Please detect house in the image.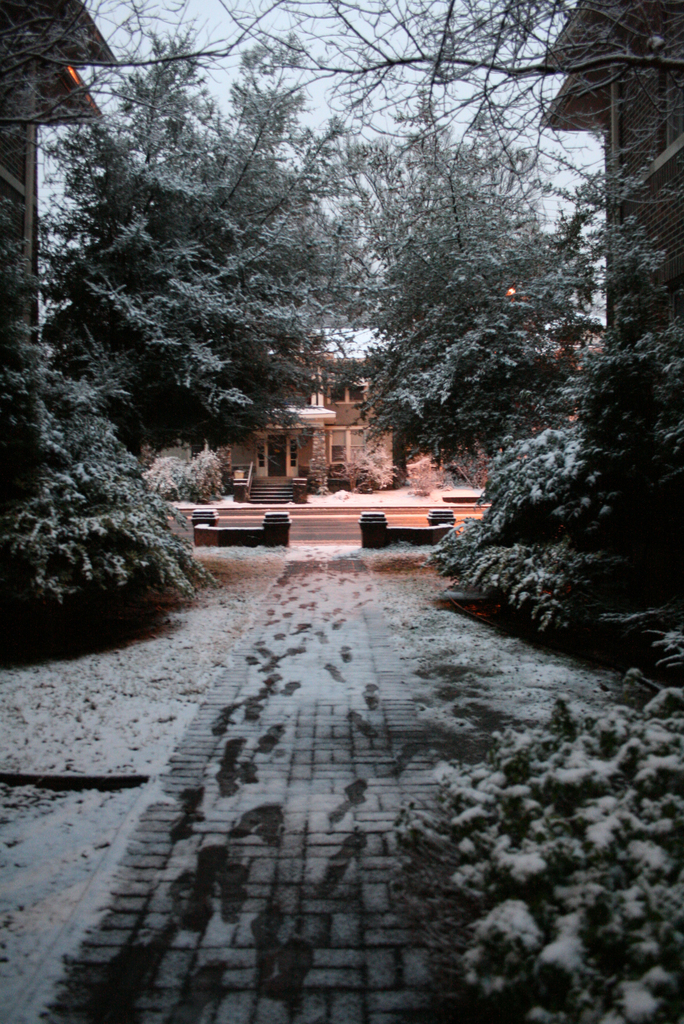
<region>0, 0, 118, 360</region>.
